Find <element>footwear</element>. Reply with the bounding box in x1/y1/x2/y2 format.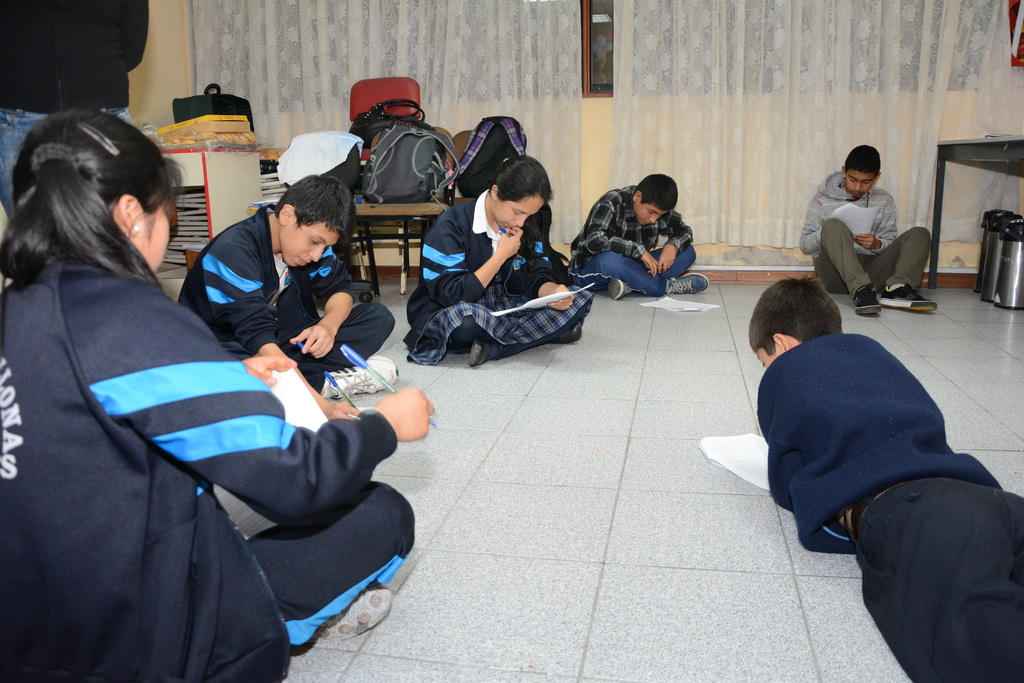
559/323/582/344.
